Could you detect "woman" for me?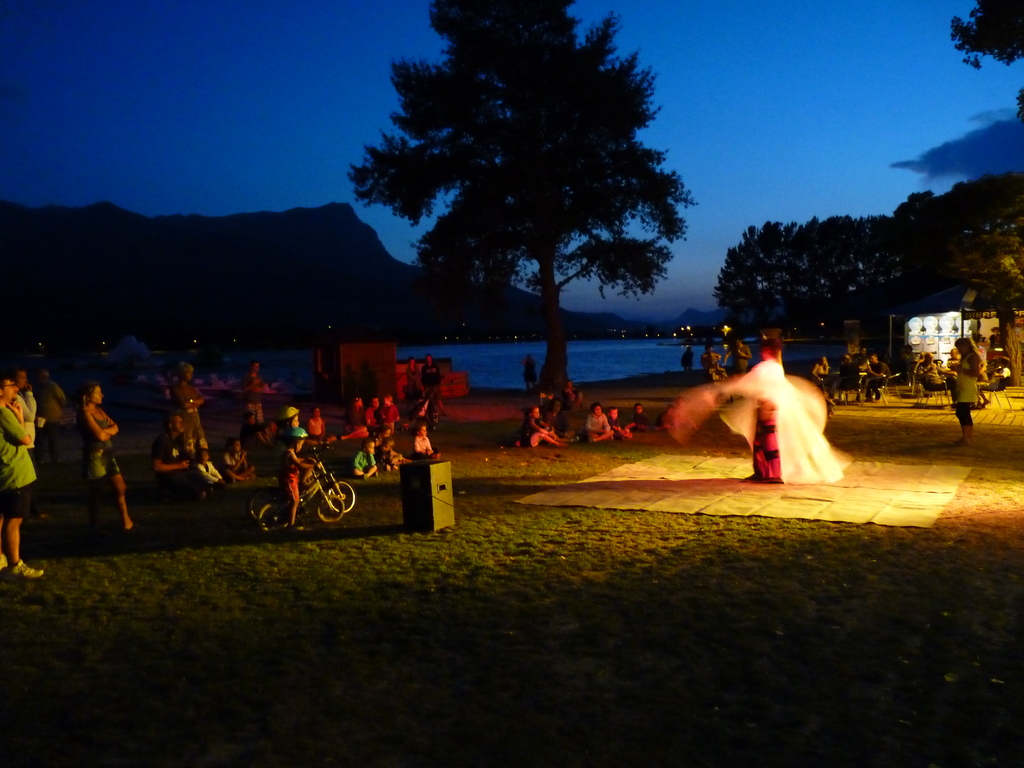
Detection result: (341,397,369,440).
